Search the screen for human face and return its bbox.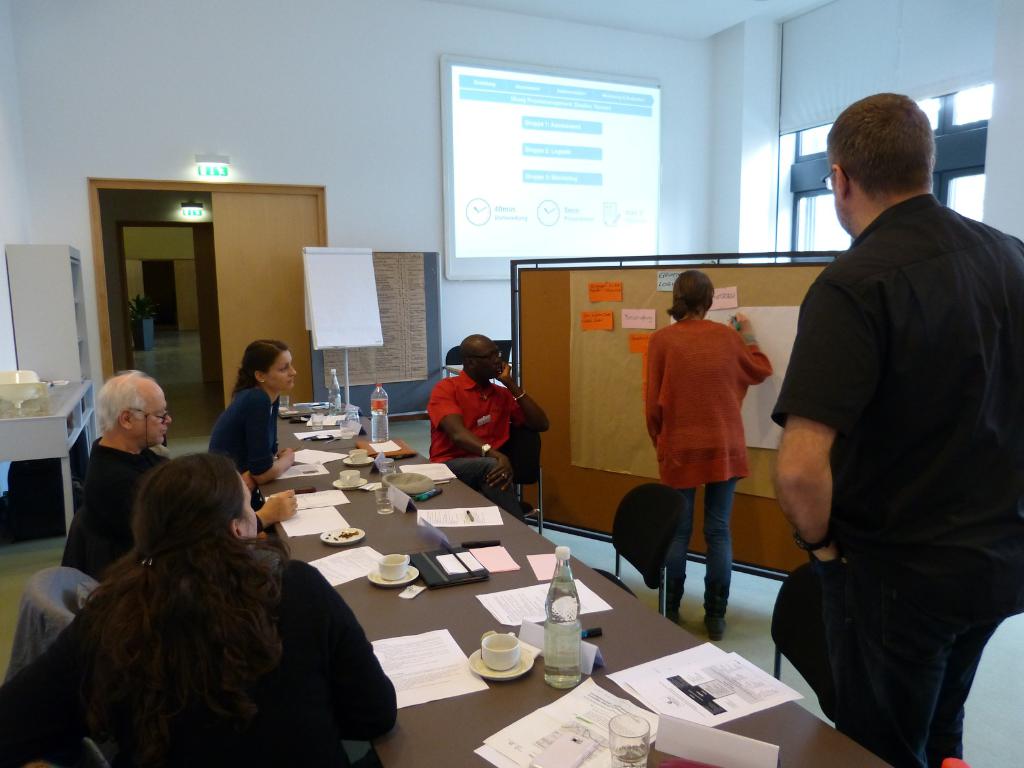
Found: 262, 350, 296, 390.
